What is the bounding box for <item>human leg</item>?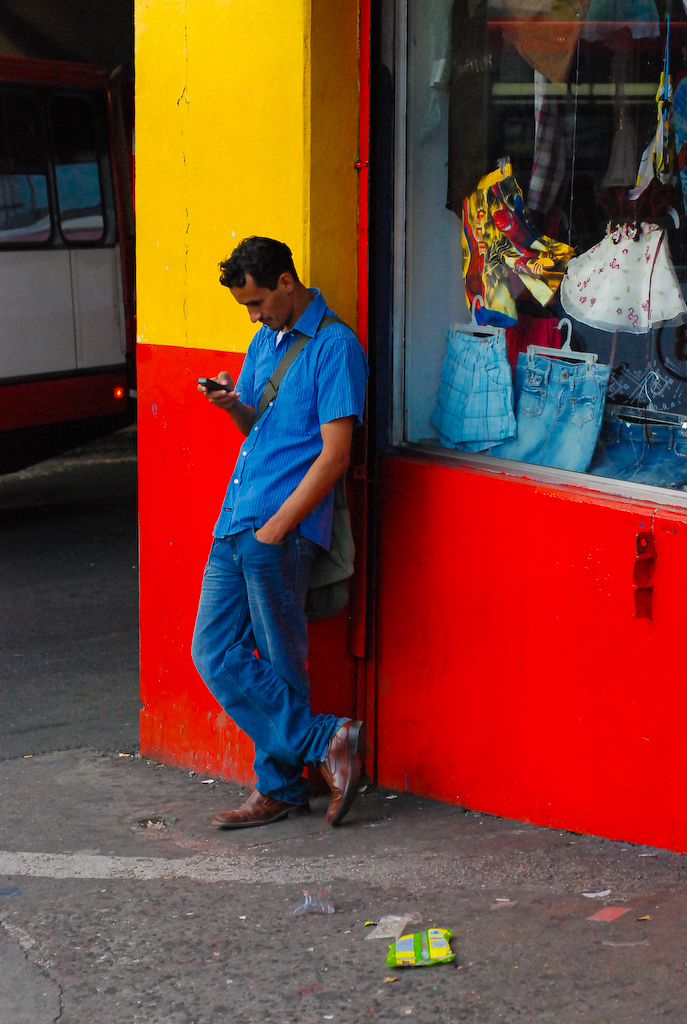
region(187, 530, 368, 828).
